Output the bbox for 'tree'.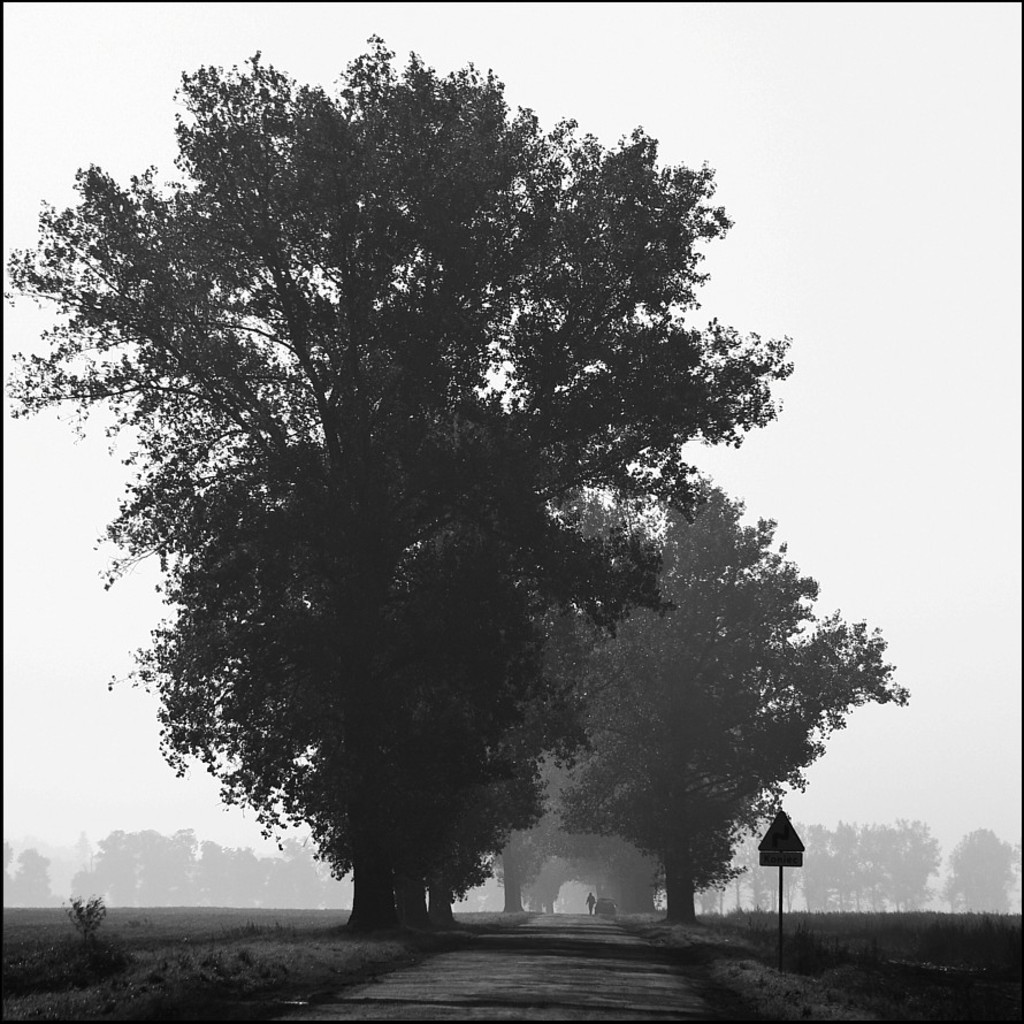
select_region(941, 827, 1018, 918).
